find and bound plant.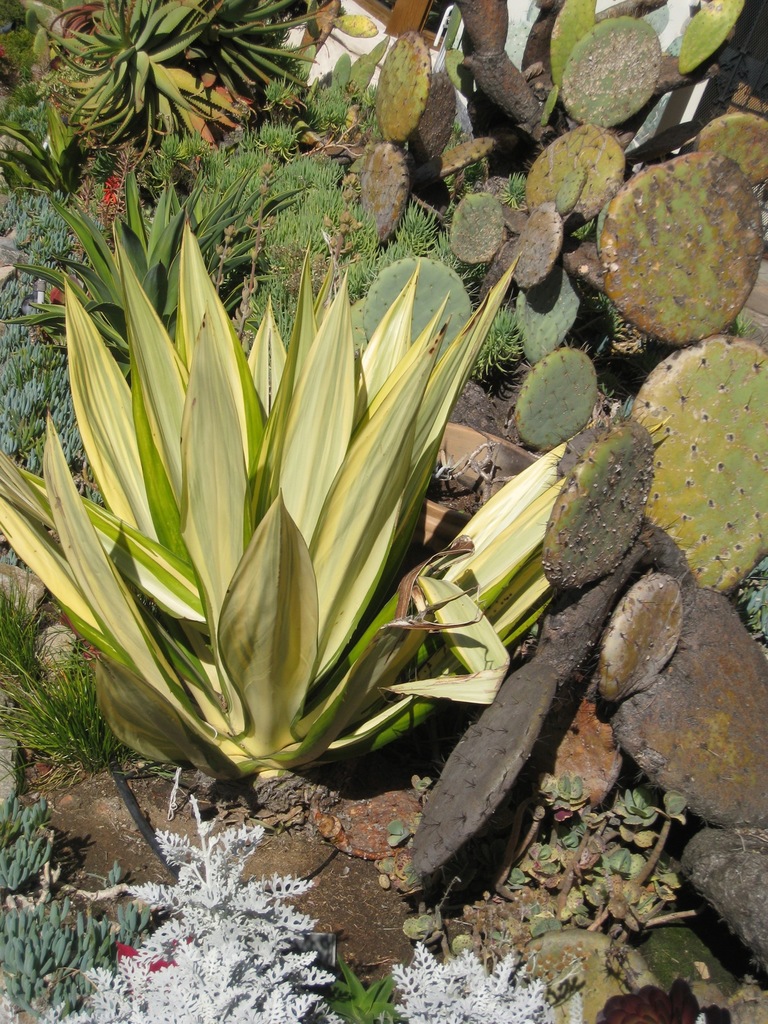
Bound: {"x1": 89, "y1": 799, "x2": 324, "y2": 1023}.
